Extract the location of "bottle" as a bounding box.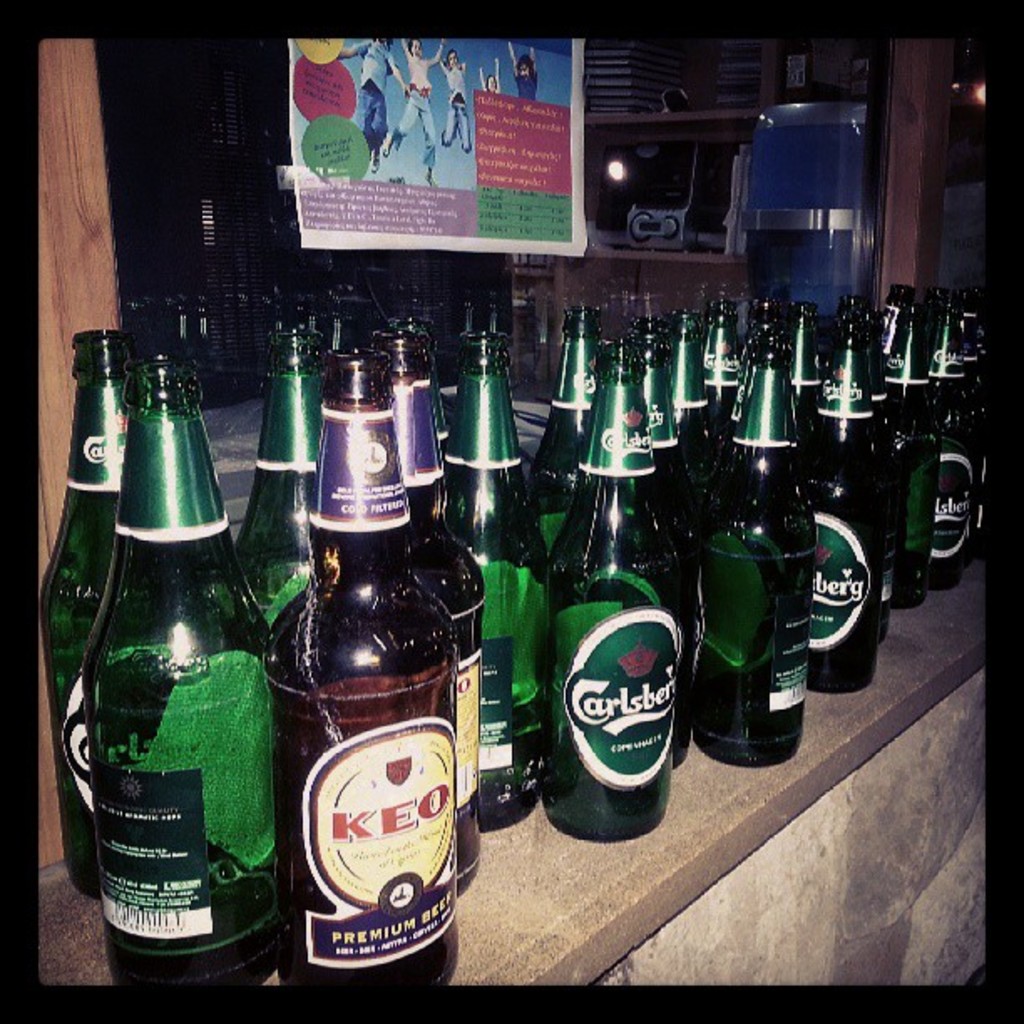
<box>693,315,822,755</box>.
